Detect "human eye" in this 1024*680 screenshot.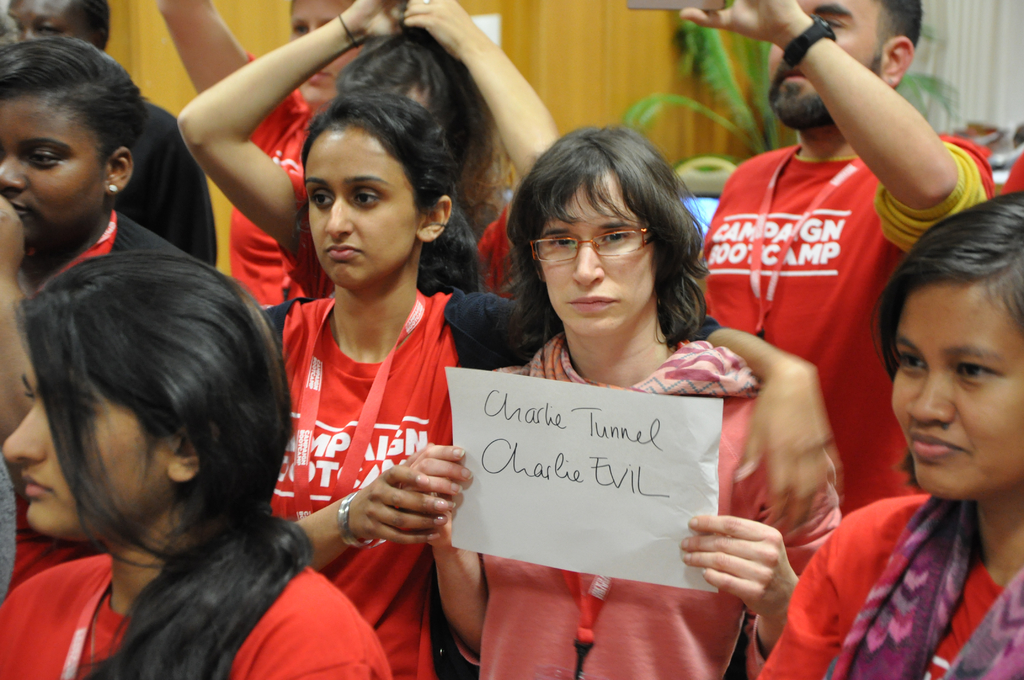
Detection: <bbox>550, 236, 580, 253</bbox>.
